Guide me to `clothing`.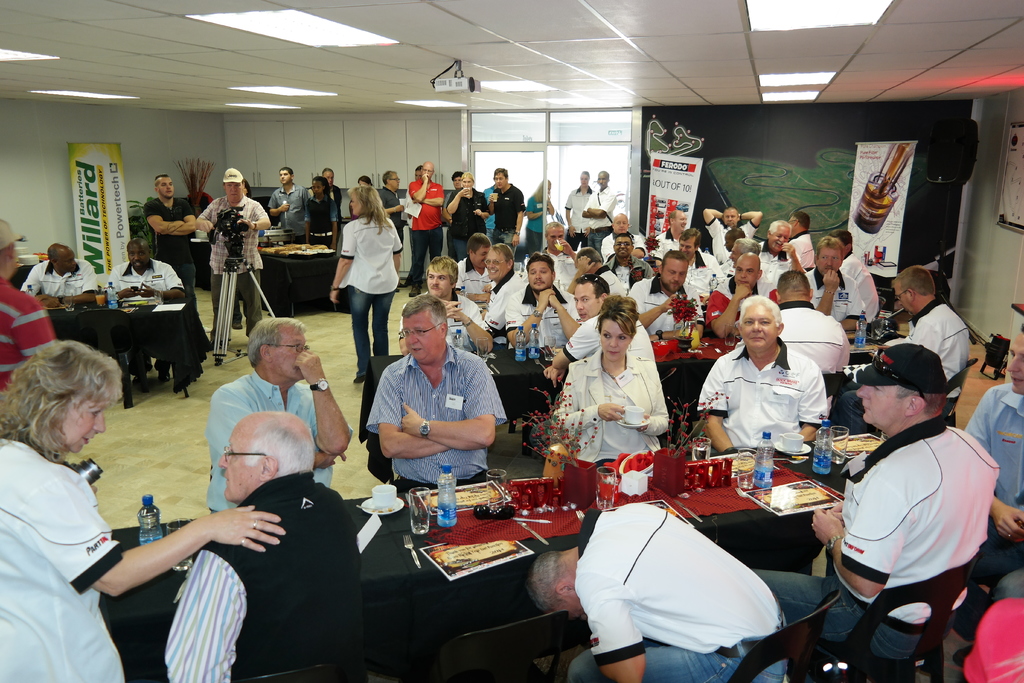
Guidance: box(450, 250, 495, 304).
